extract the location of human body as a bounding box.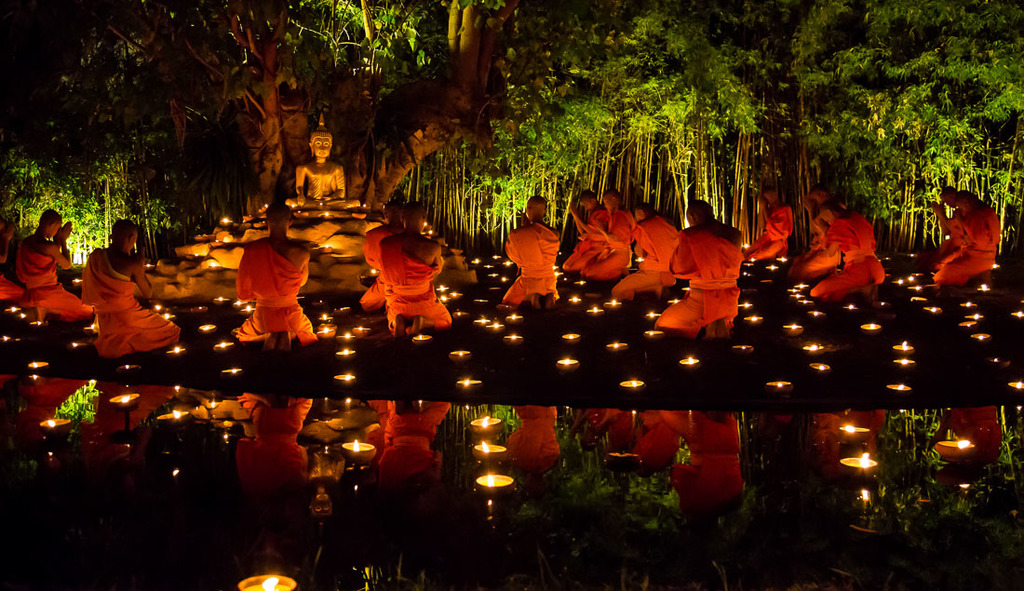
[left=80, top=243, right=189, bottom=363].
